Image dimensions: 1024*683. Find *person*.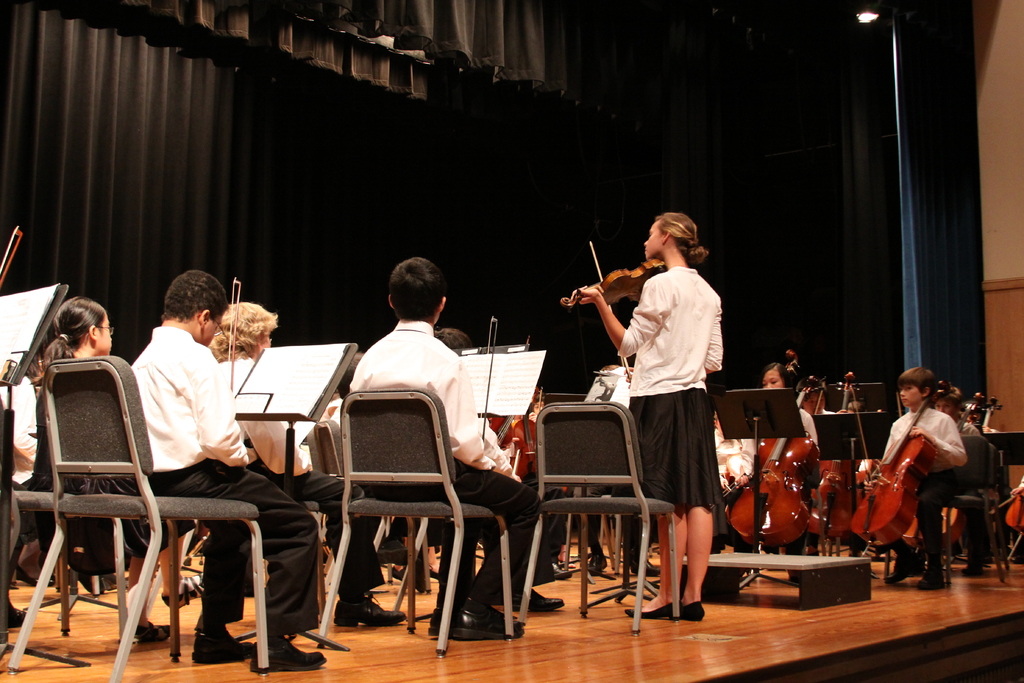
{"x1": 557, "y1": 213, "x2": 703, "y2": 614}.
